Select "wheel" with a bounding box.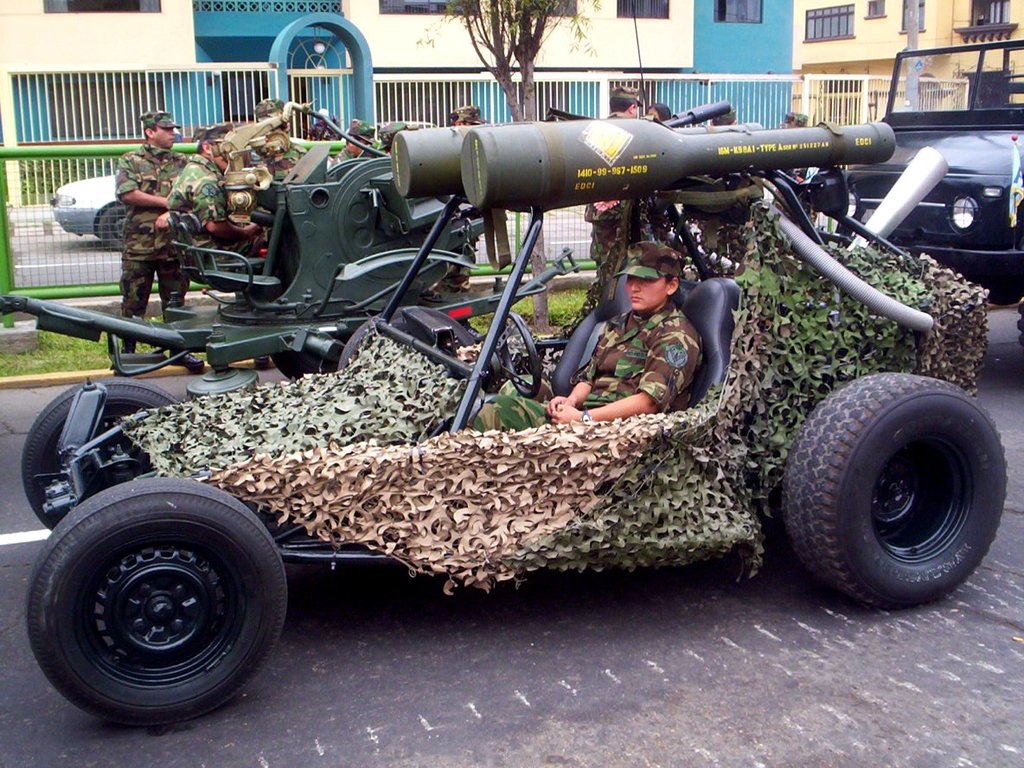
Rect(782, 375, 1008, 613).
